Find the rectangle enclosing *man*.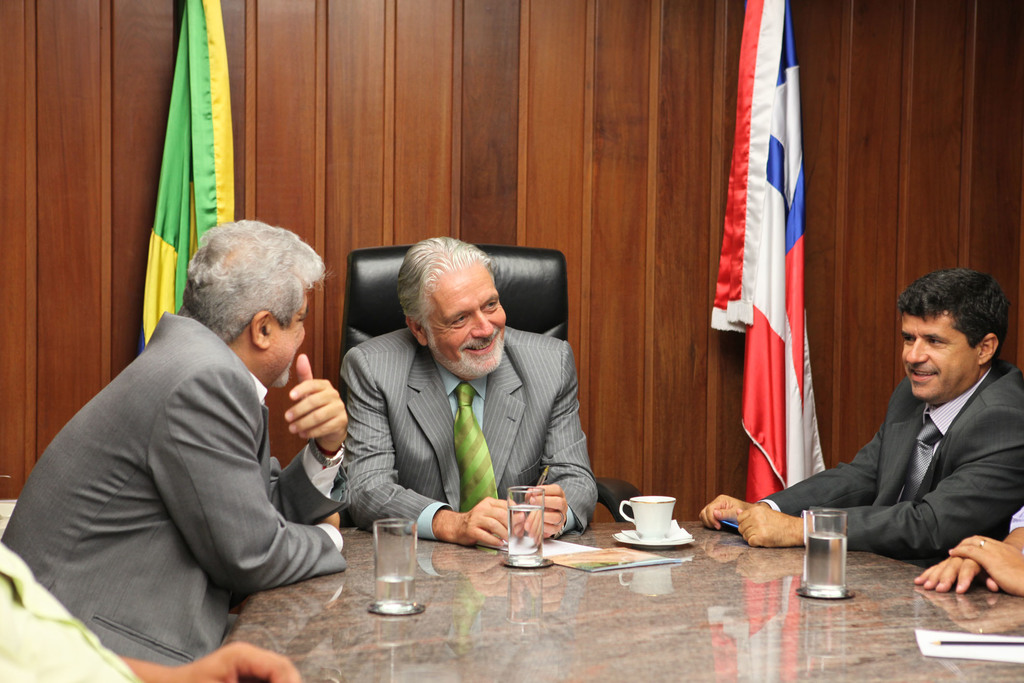
911 504 1023 602.
